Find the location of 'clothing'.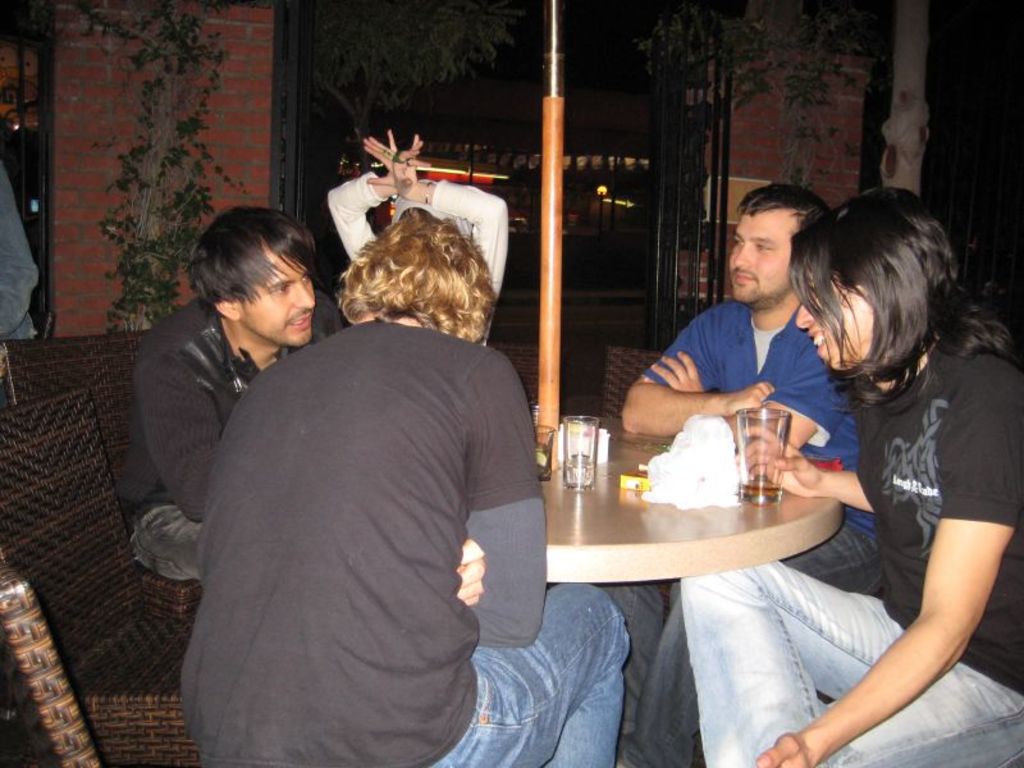
Location: left=639, top=306, right=877, bottom=767.
